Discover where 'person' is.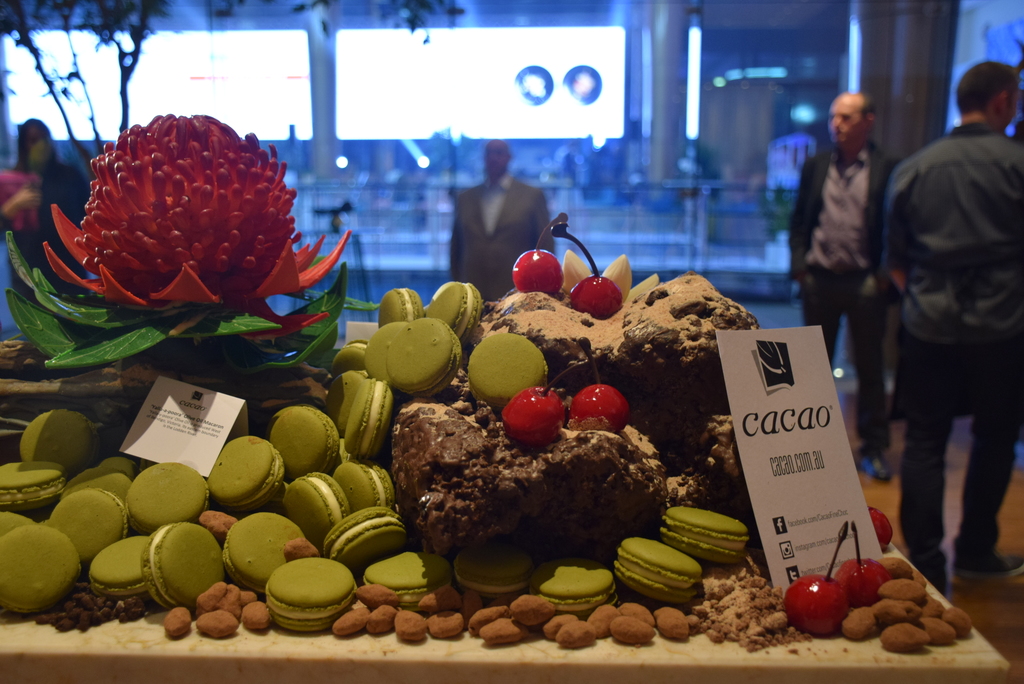
Discovered at locate(867, 70, 1018, 620).
